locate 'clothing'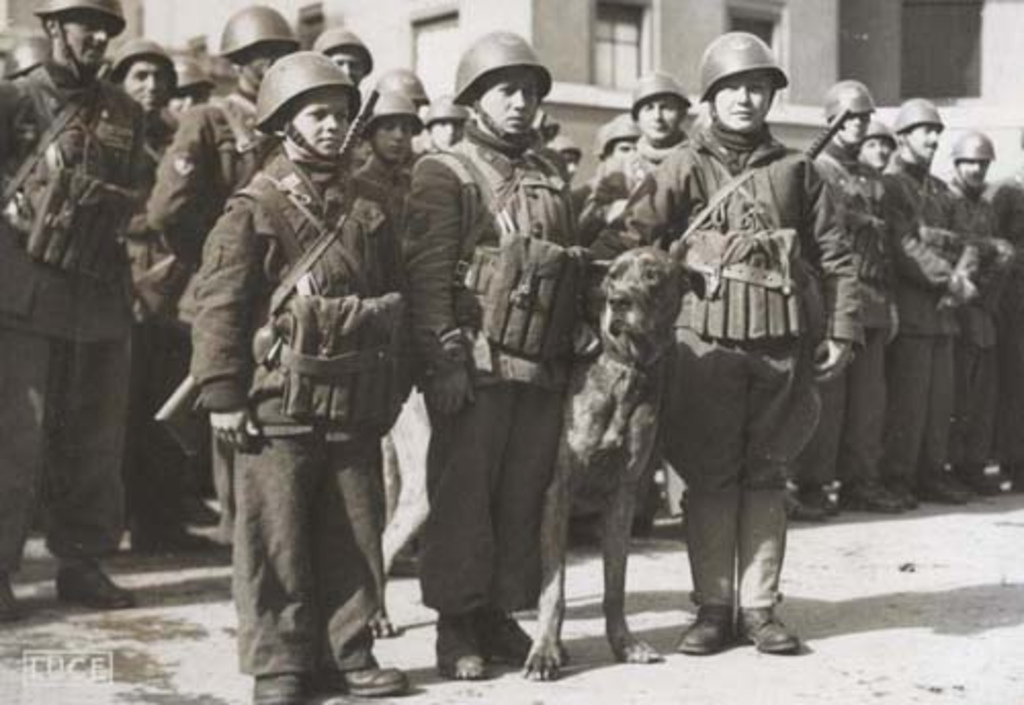
crop(784, 141, 895, 494)
